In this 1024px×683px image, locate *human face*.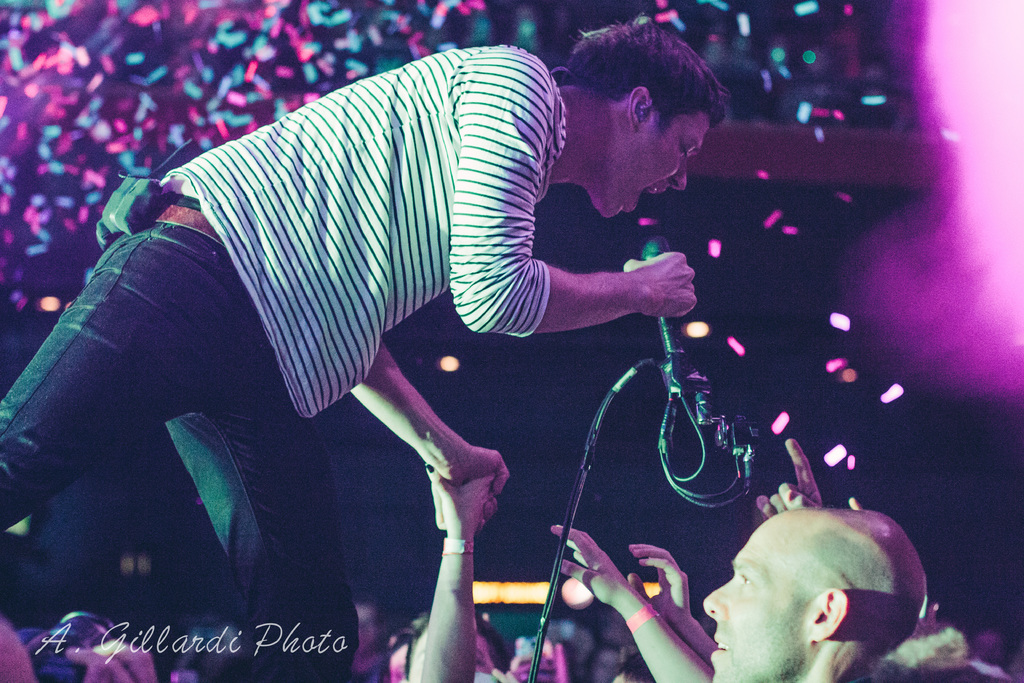
Bounding box: crop(406, 625, 493, 682).
